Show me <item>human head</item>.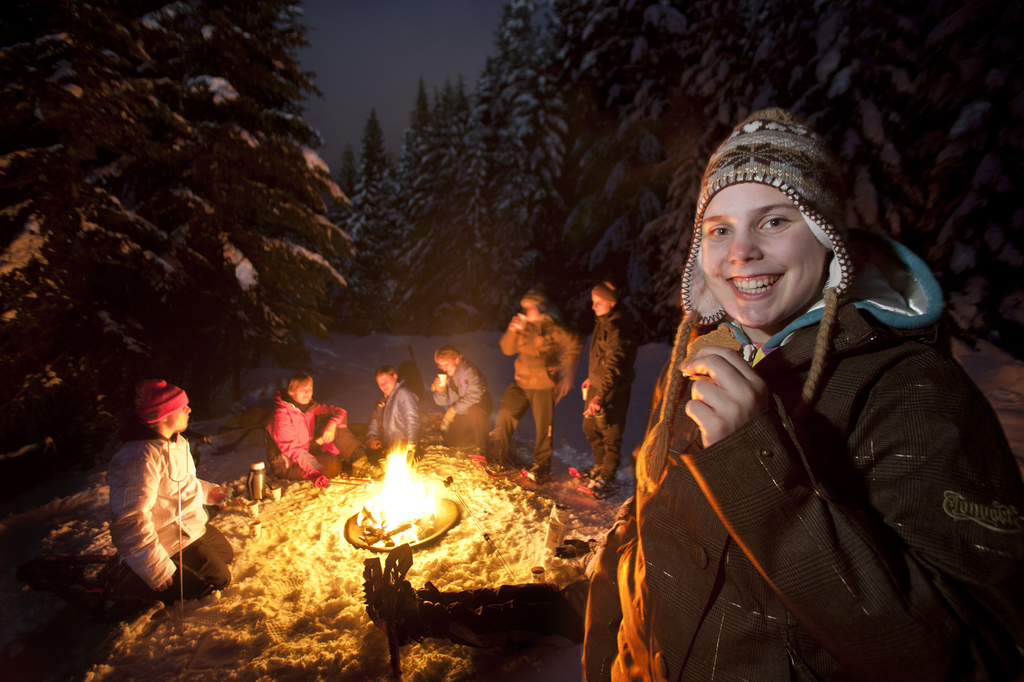
<item>human head</item> is here: box=[431, 343, 461, 376].
